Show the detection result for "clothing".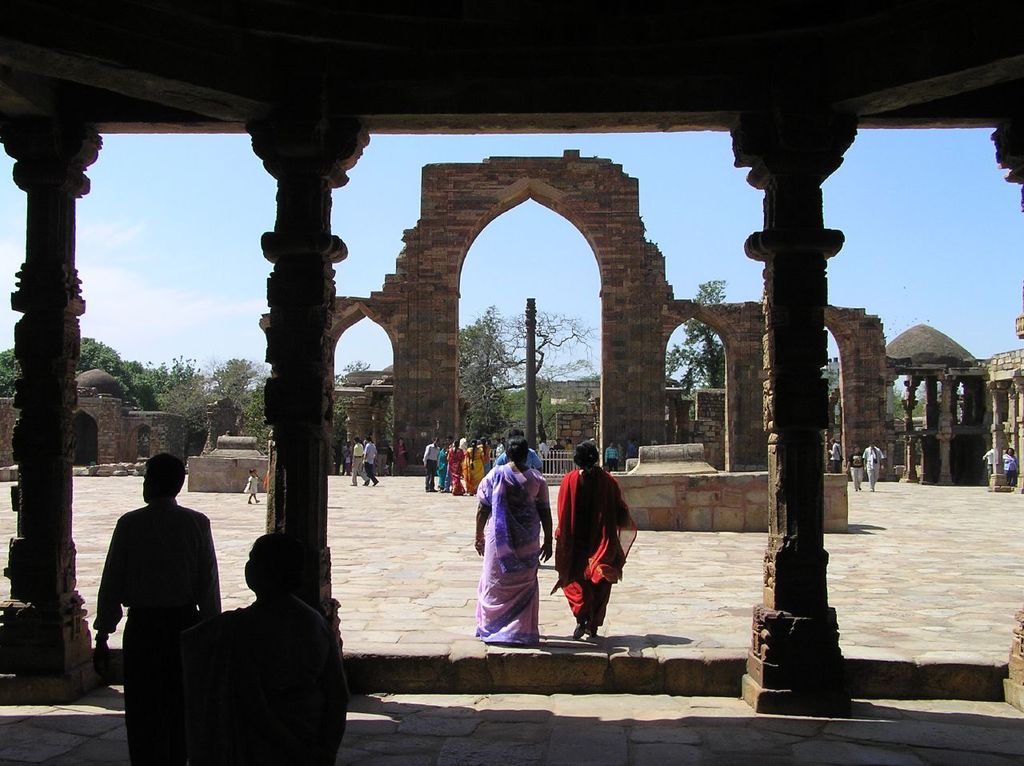
crop(435, 448, 447, 486).
